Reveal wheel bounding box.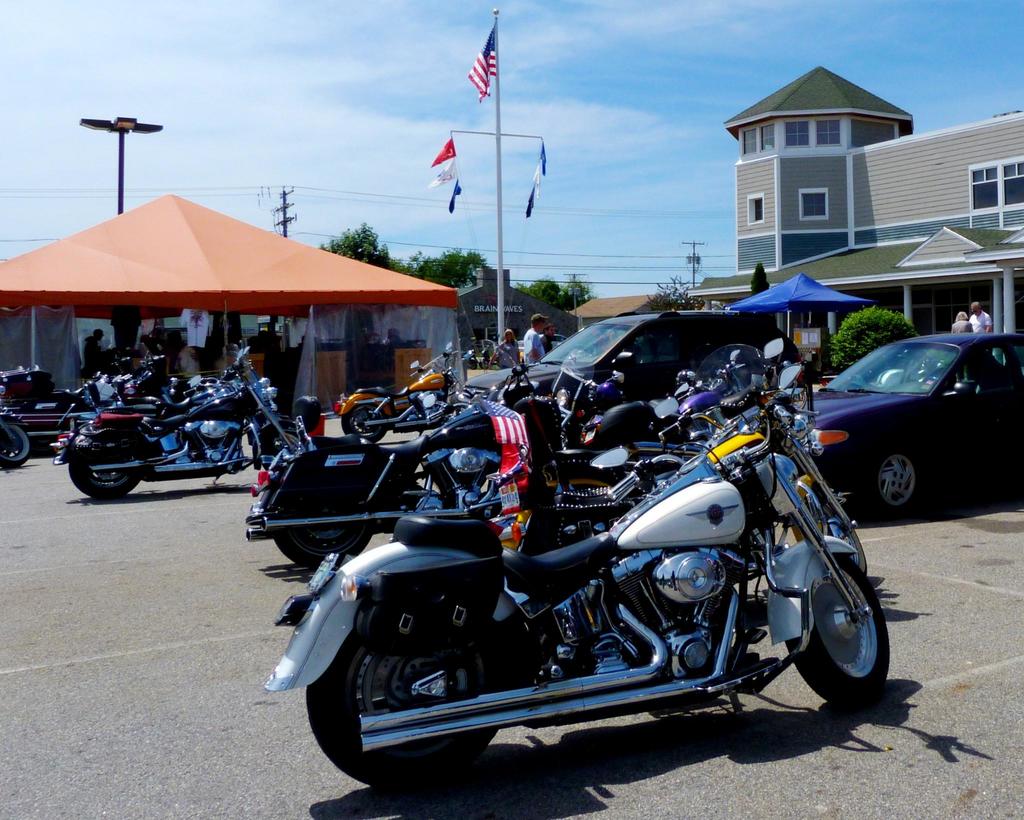
Revealed: 342, 404, 387, 444.
